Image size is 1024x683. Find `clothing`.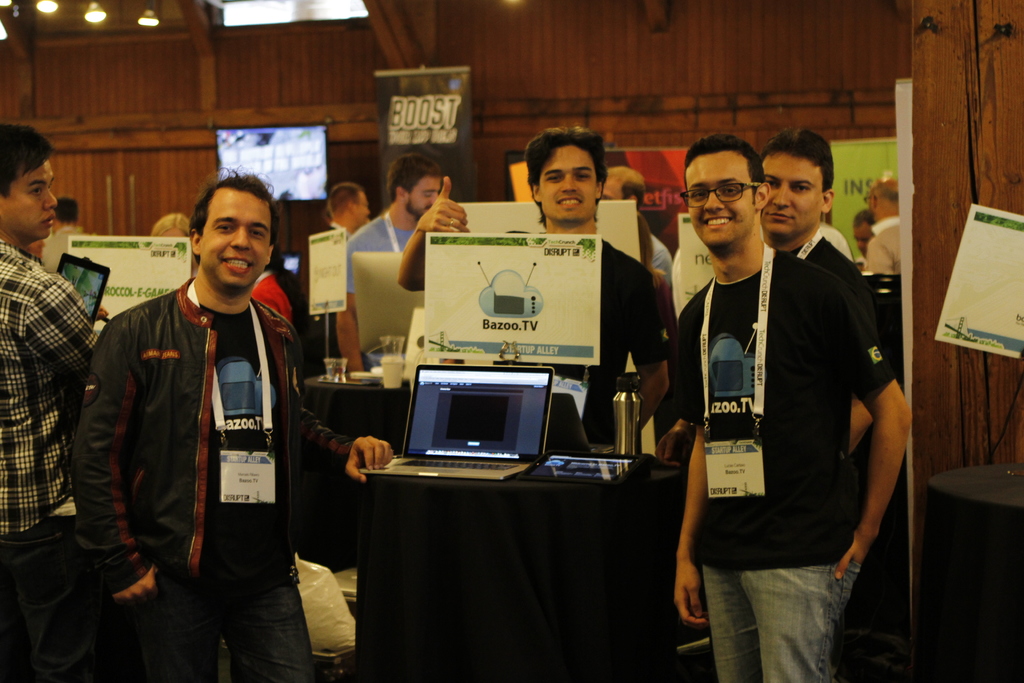
{"left": 499, "top": 226, "right": 675, "bottom": 456}.
